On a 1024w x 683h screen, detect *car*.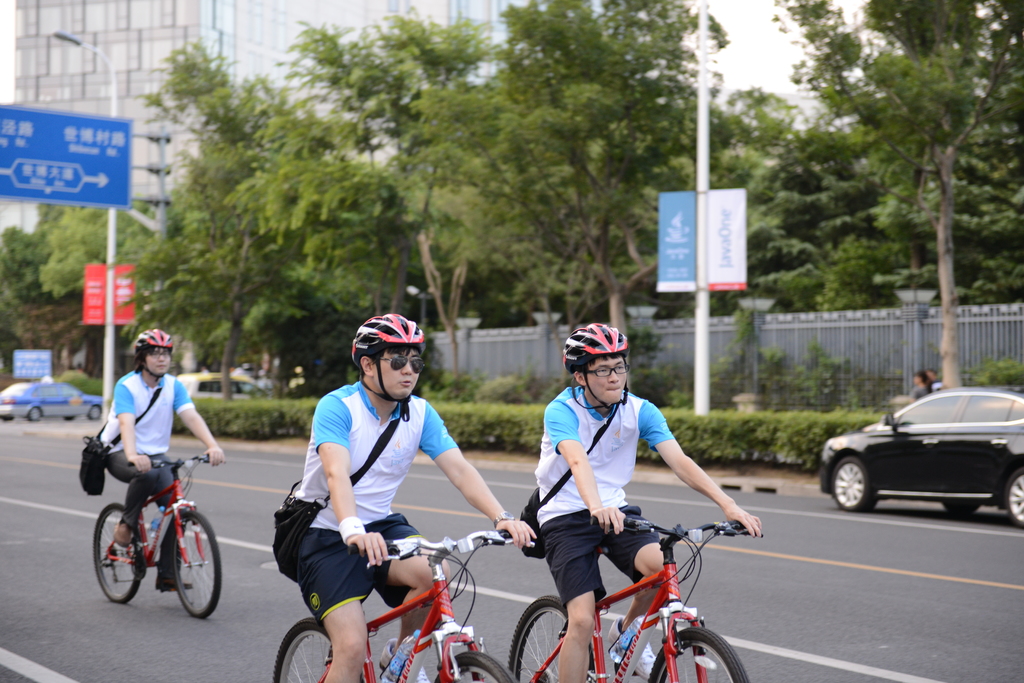
0,371,108,426.
